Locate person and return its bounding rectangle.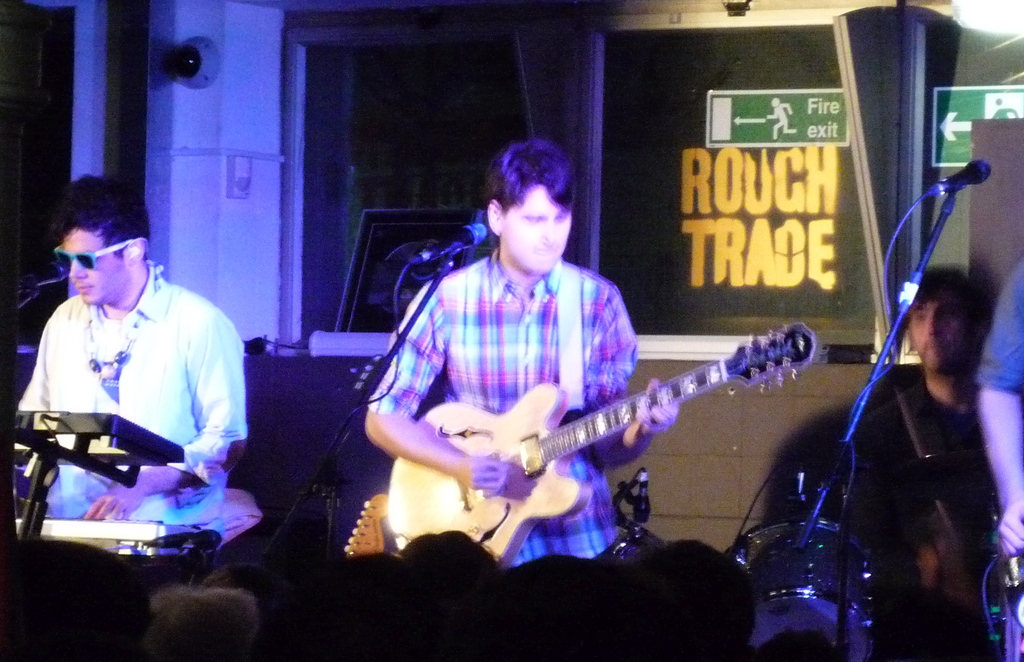
[860, 267, 991, 613].
